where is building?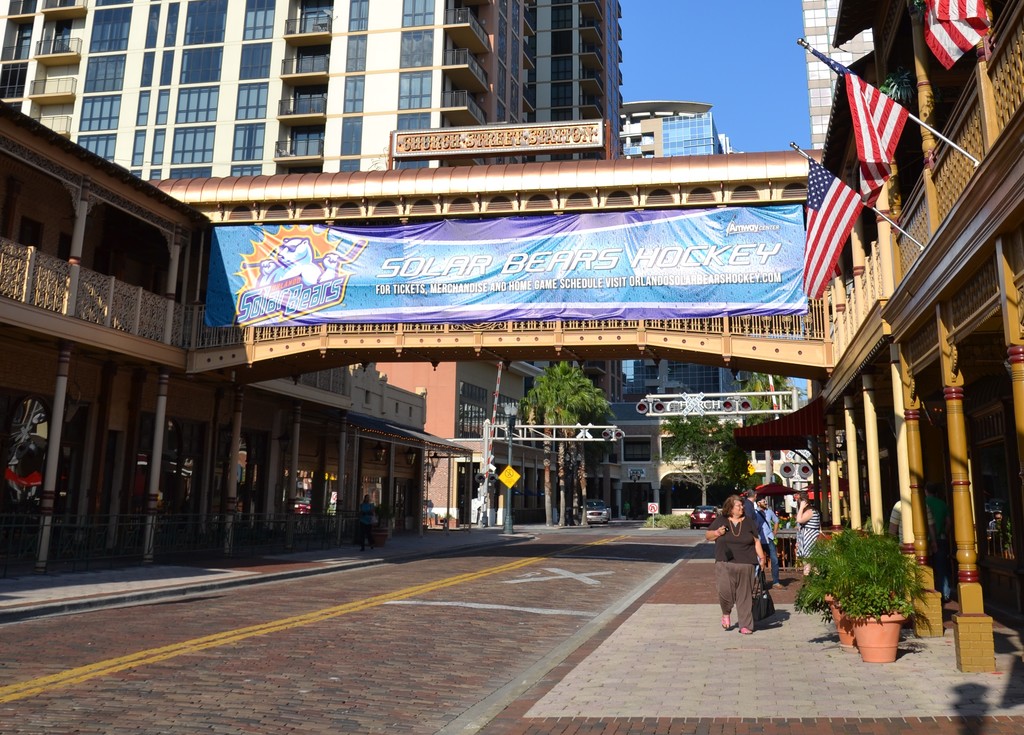
[0, 0, 625, 527].
